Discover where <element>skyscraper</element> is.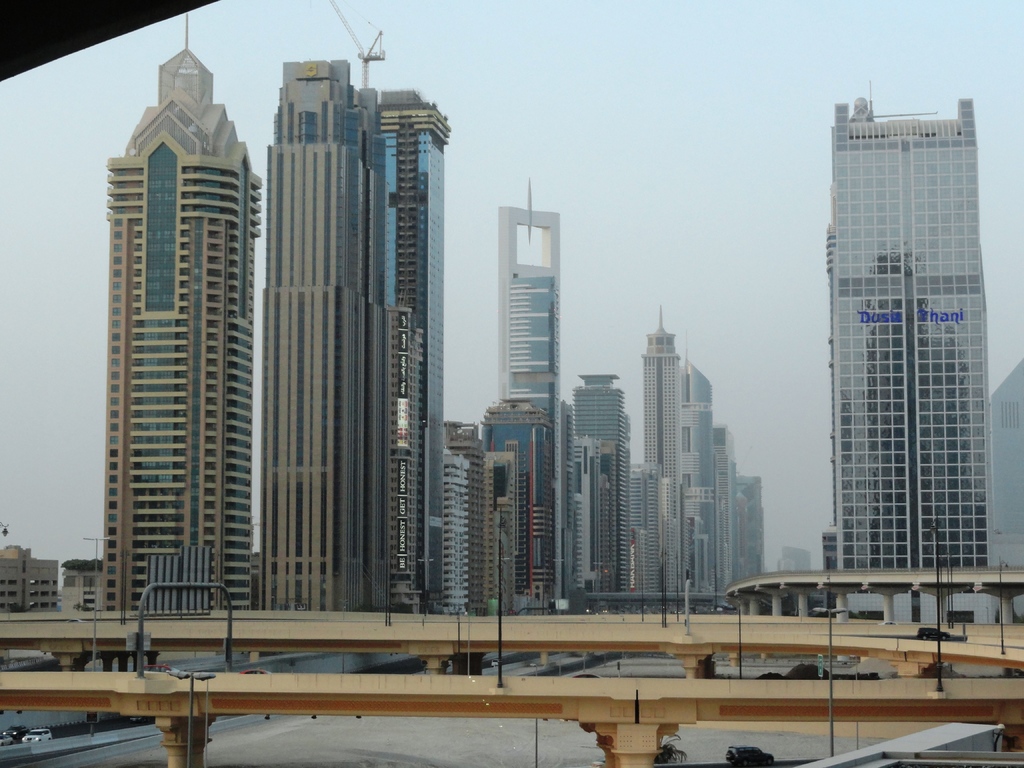
Discovered at 494, 169, 571, 627.
